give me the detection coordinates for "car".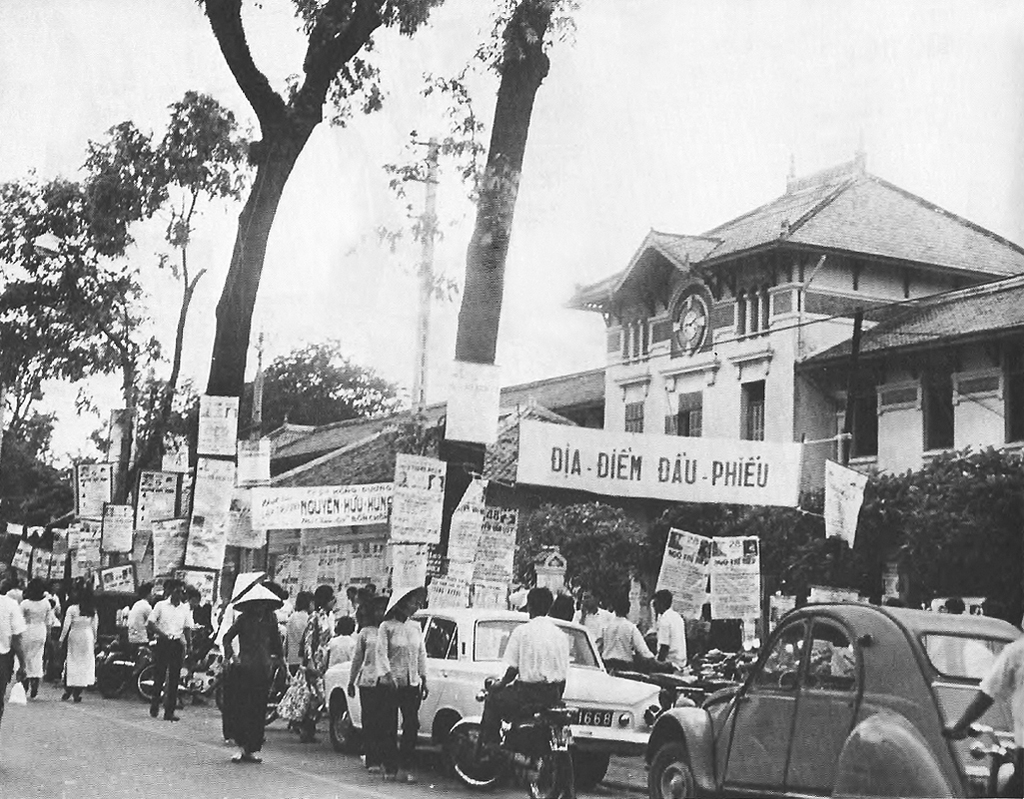
626, 599, 1023, 798.
